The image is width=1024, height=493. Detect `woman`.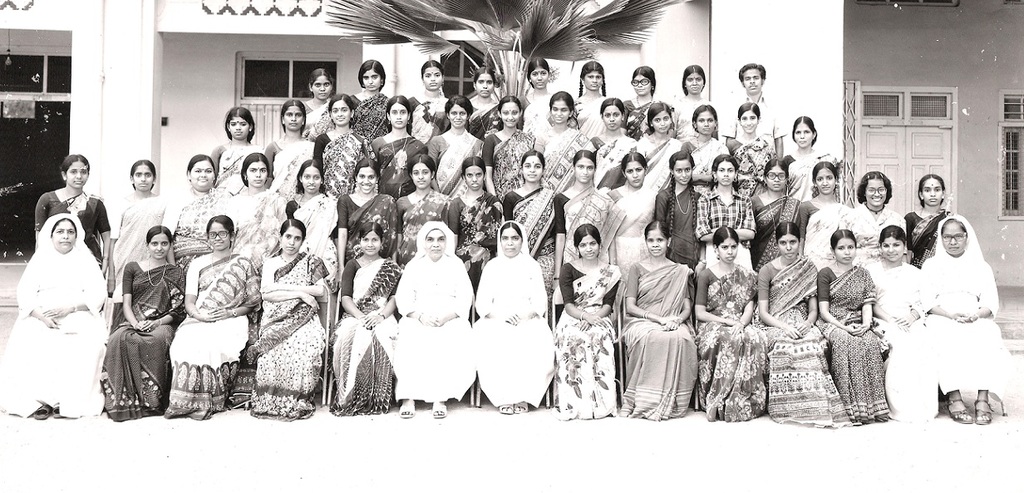
Detection: (105, 160, 170, 305).
